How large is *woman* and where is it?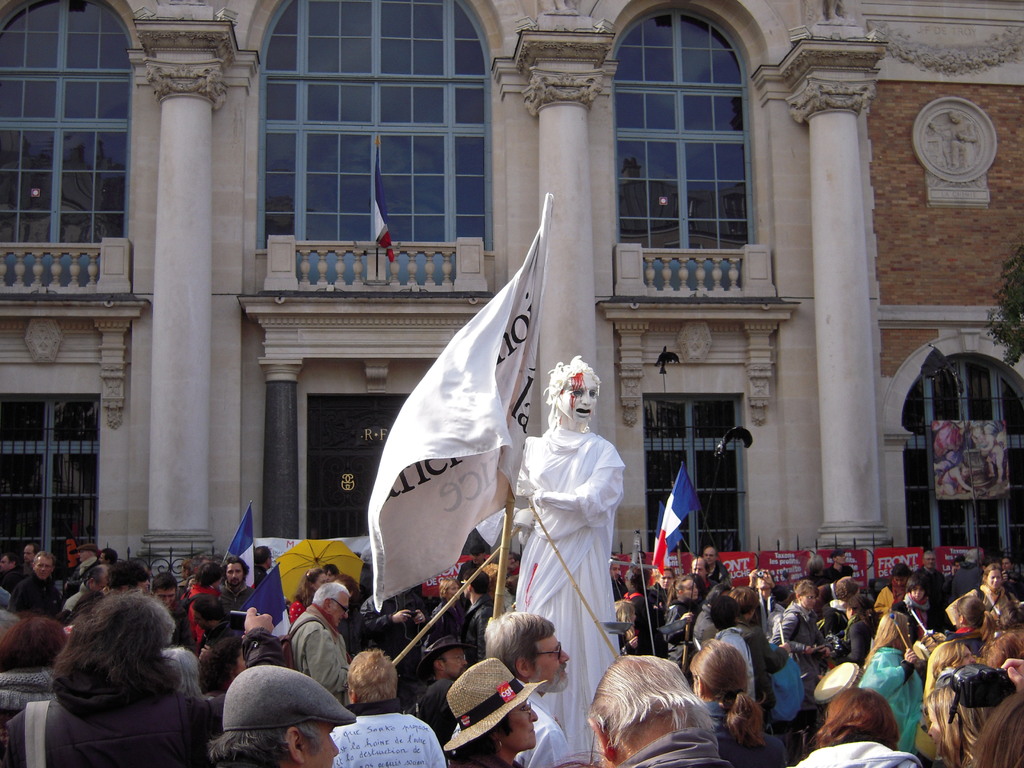
Bounding box: x1=919 y1=637 x2=979 y2=723.
